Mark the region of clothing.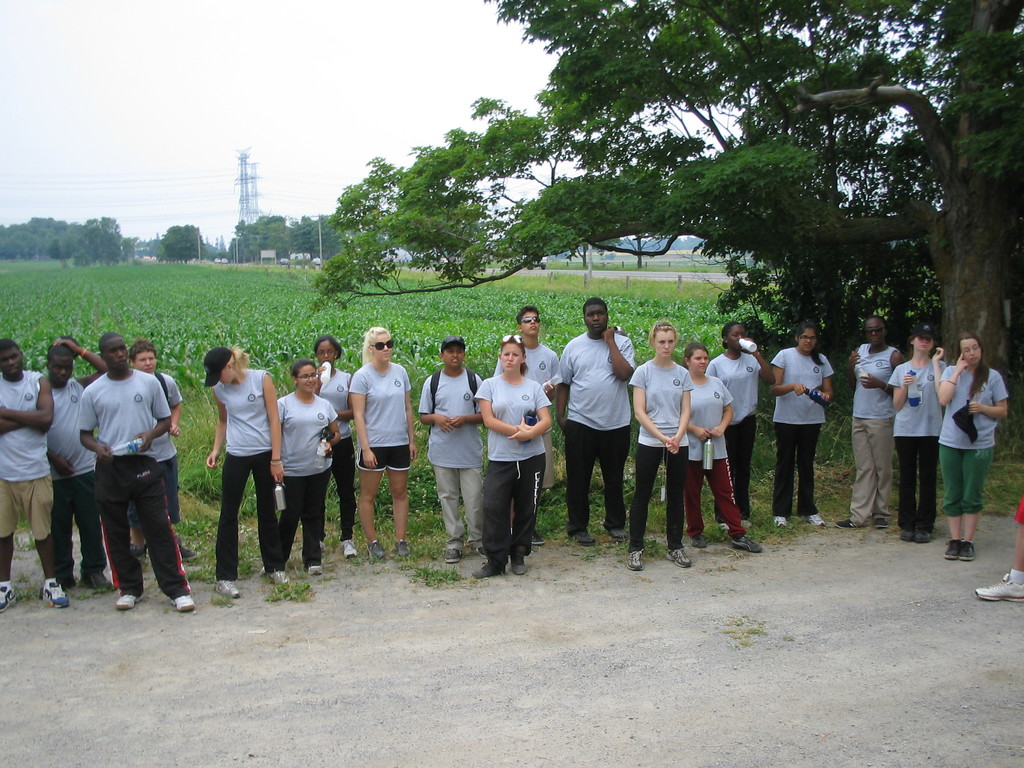
Region: 552,323,643,531.
